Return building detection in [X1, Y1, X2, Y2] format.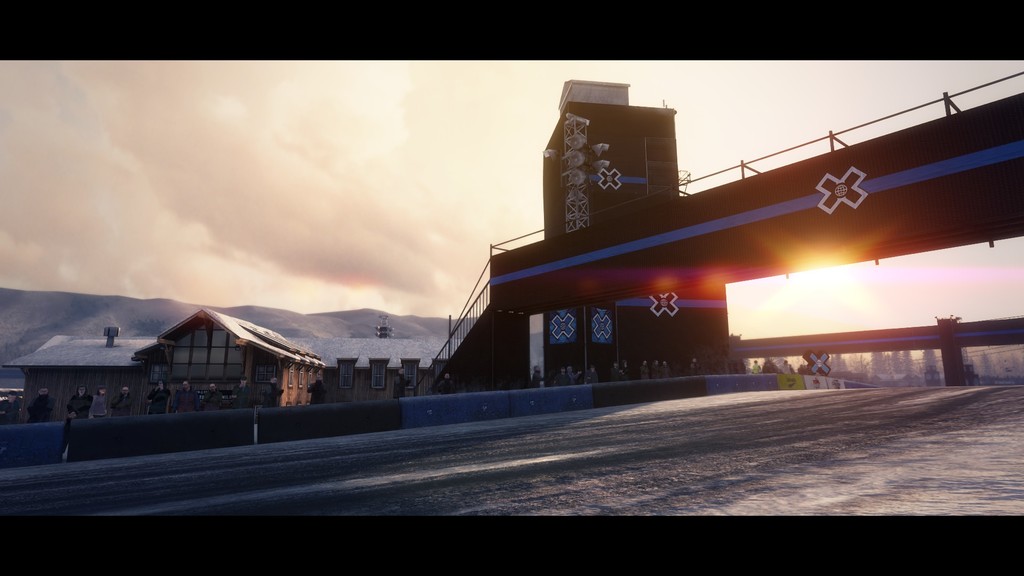
[4, 309, 465, 420].
